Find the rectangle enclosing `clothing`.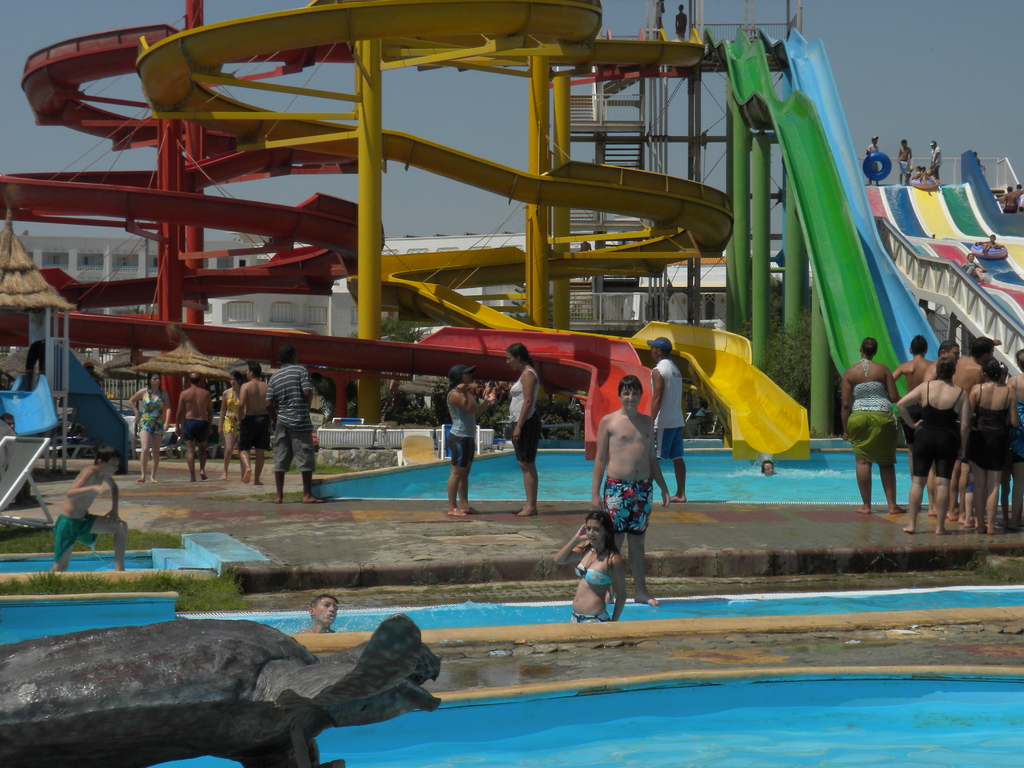
(left=137, top=383, right=164, bottom=435).
